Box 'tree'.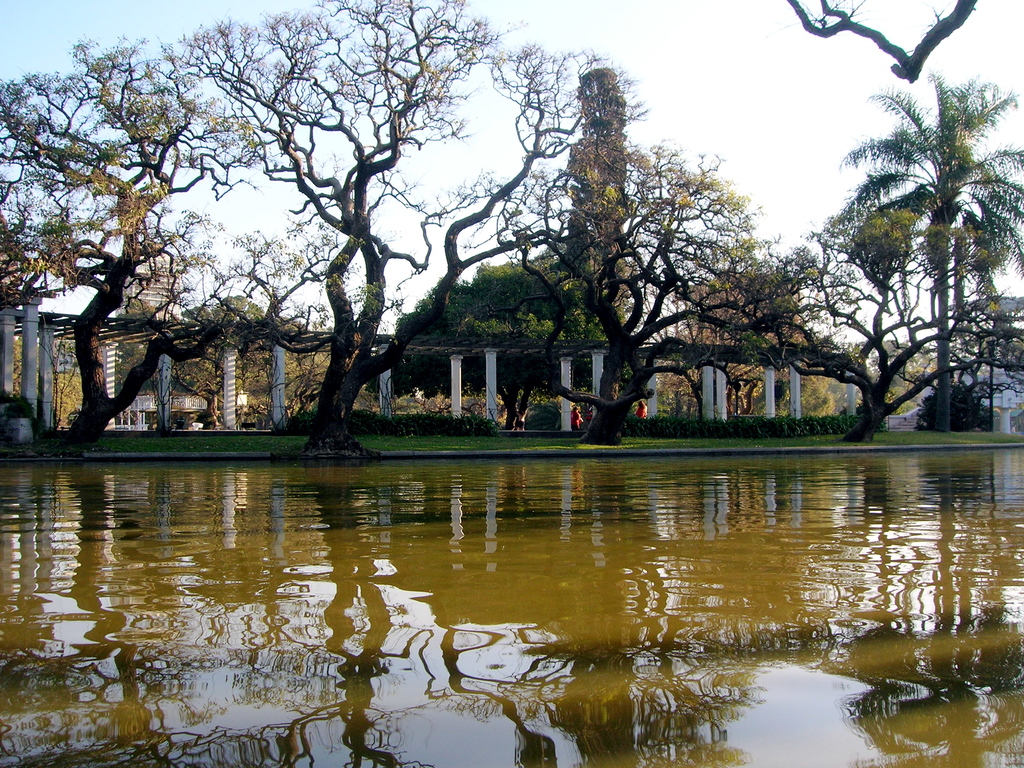
(x1=776, y1=0, x2=990, y2=91).
